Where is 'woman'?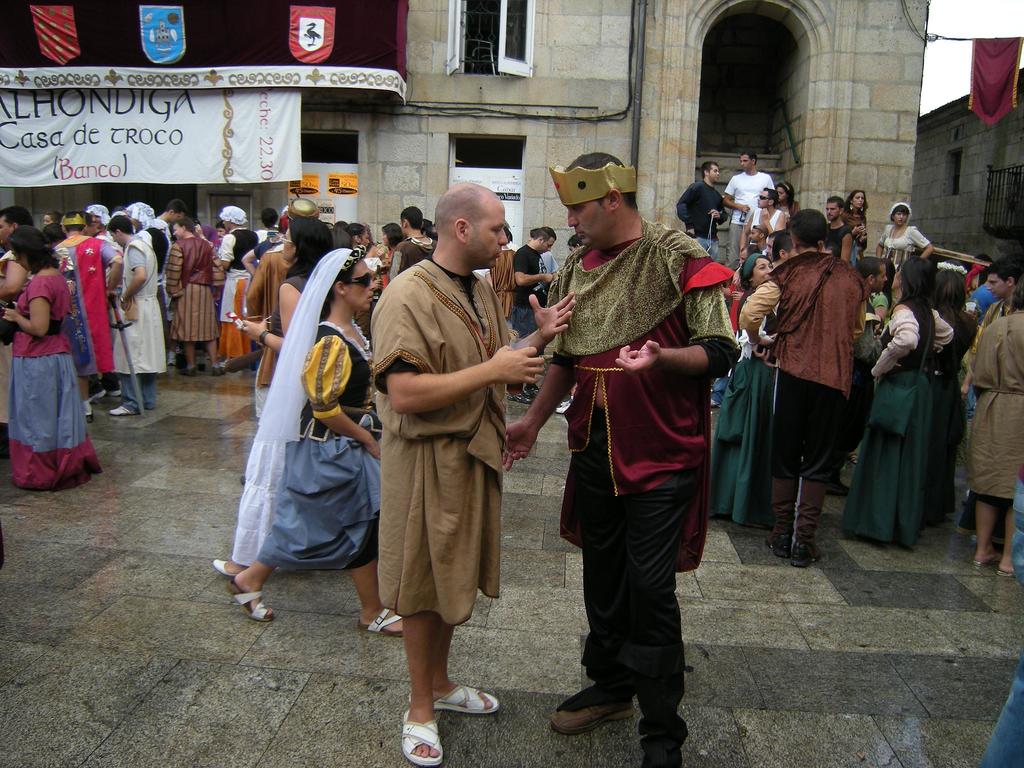
region(927, 265, 981, 522).
